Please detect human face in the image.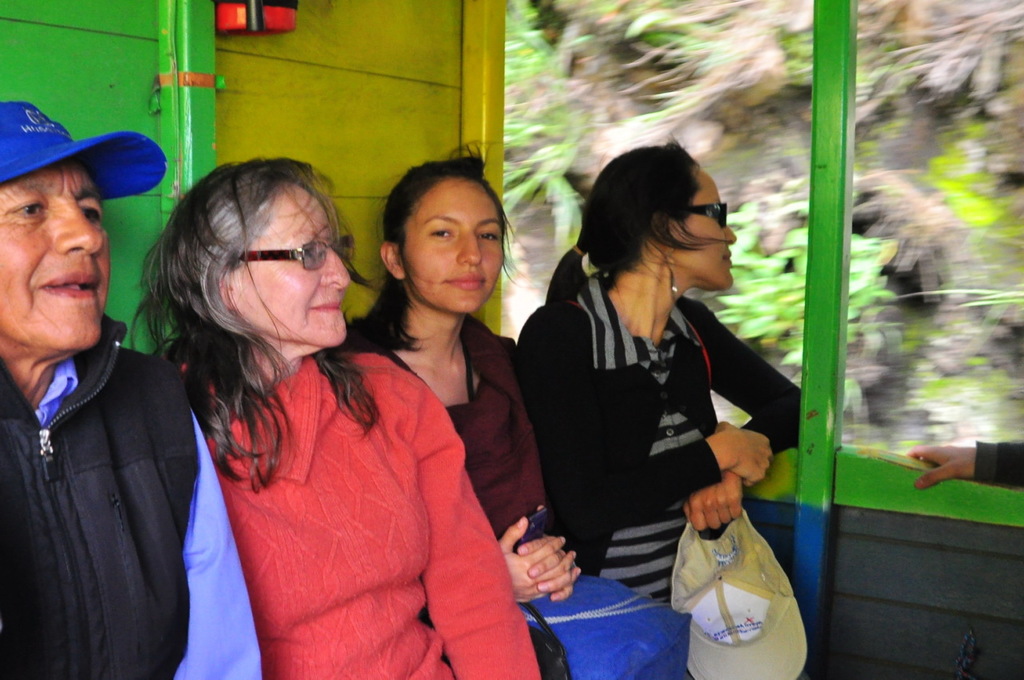
crop(4, 162, 110, 350).
